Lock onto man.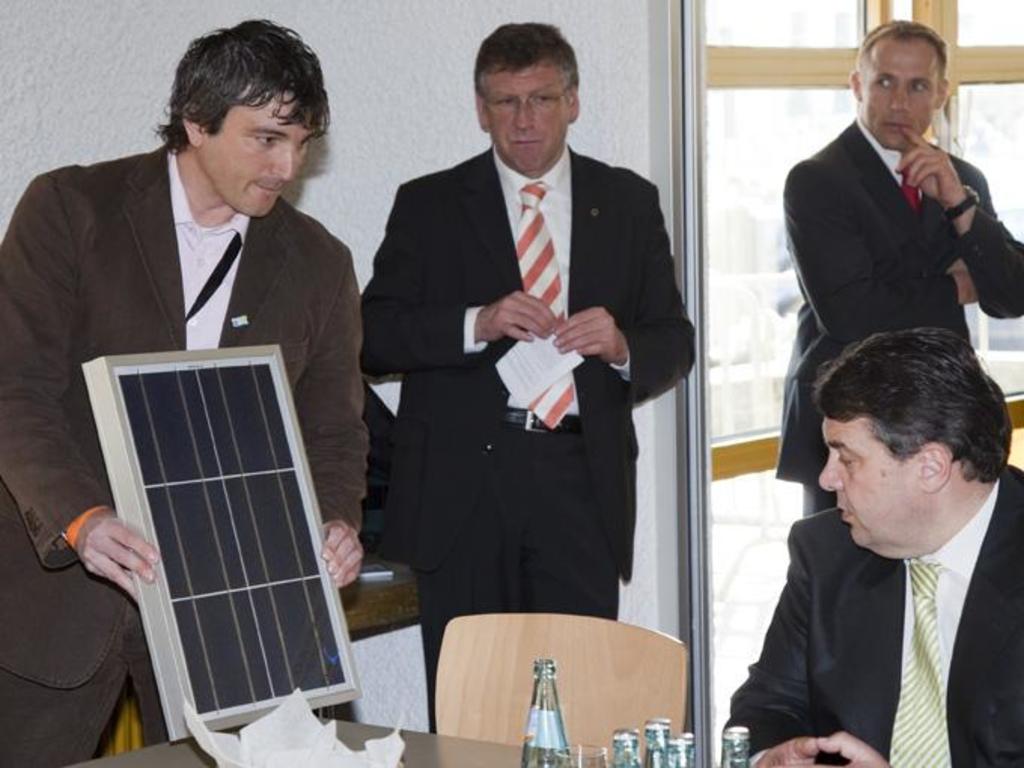
Locked: x1=720, y1=330, x2=1022, y2=766.
